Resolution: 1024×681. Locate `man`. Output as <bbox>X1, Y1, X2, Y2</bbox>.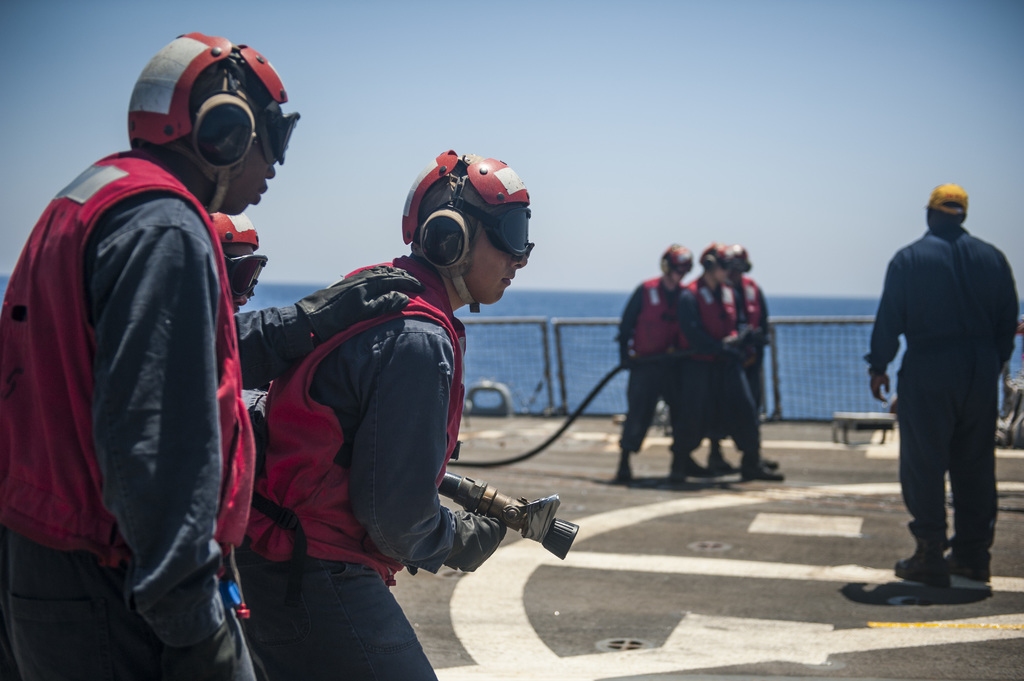
<bbox>858, 177, 1023, 588</bbox>.
